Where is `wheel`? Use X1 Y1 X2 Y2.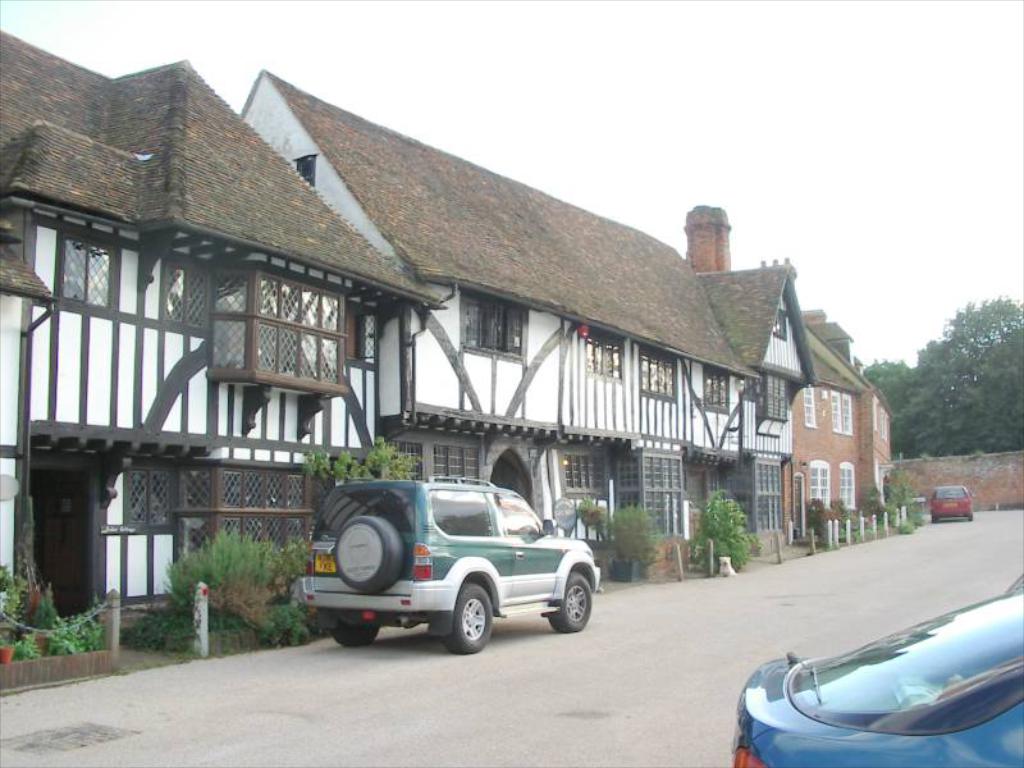
334 612 381 652.
